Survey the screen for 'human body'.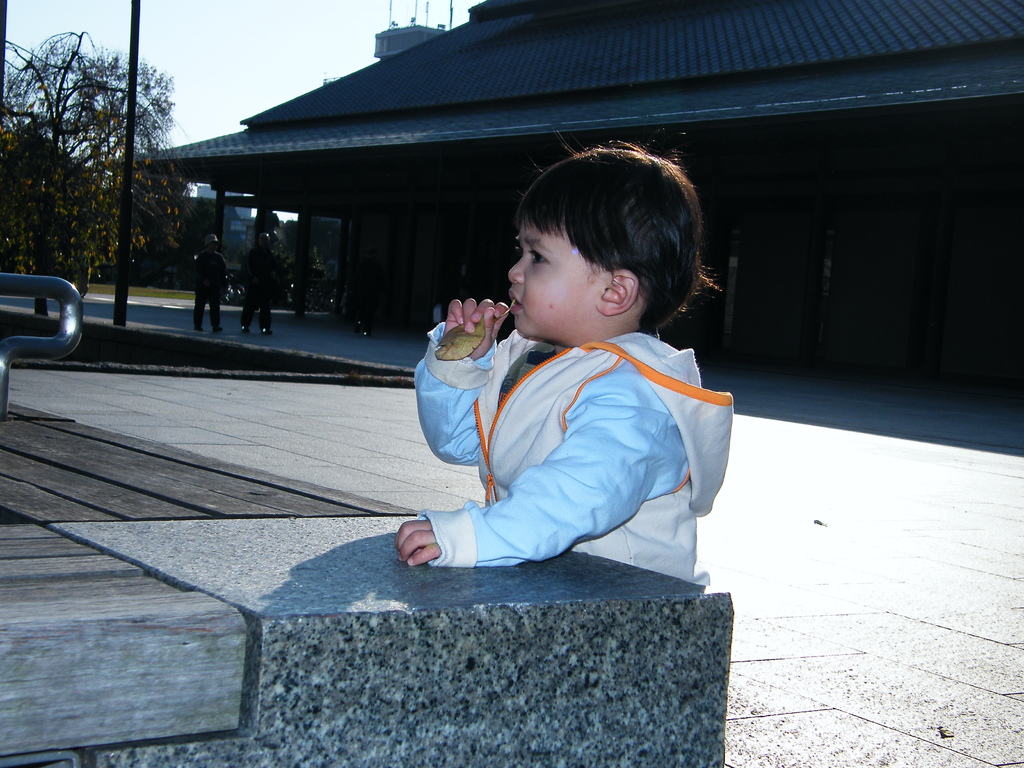
Survey found: x1=387, y1=151, x2=740, y2=593.
